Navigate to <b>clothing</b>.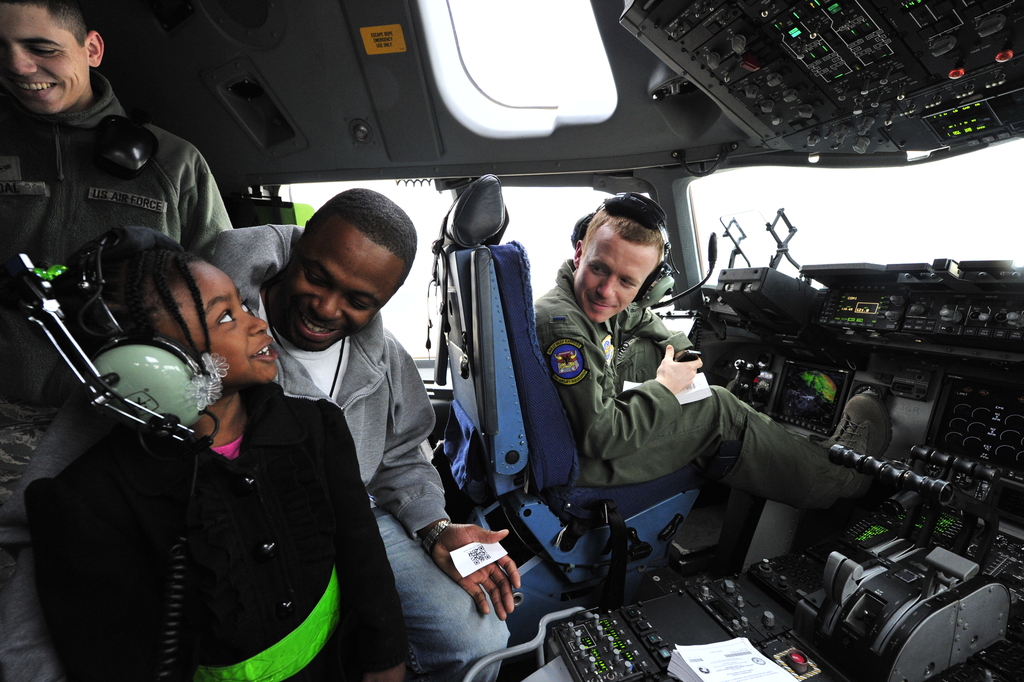
Navigation target: region(534, 257, 859, 512).
